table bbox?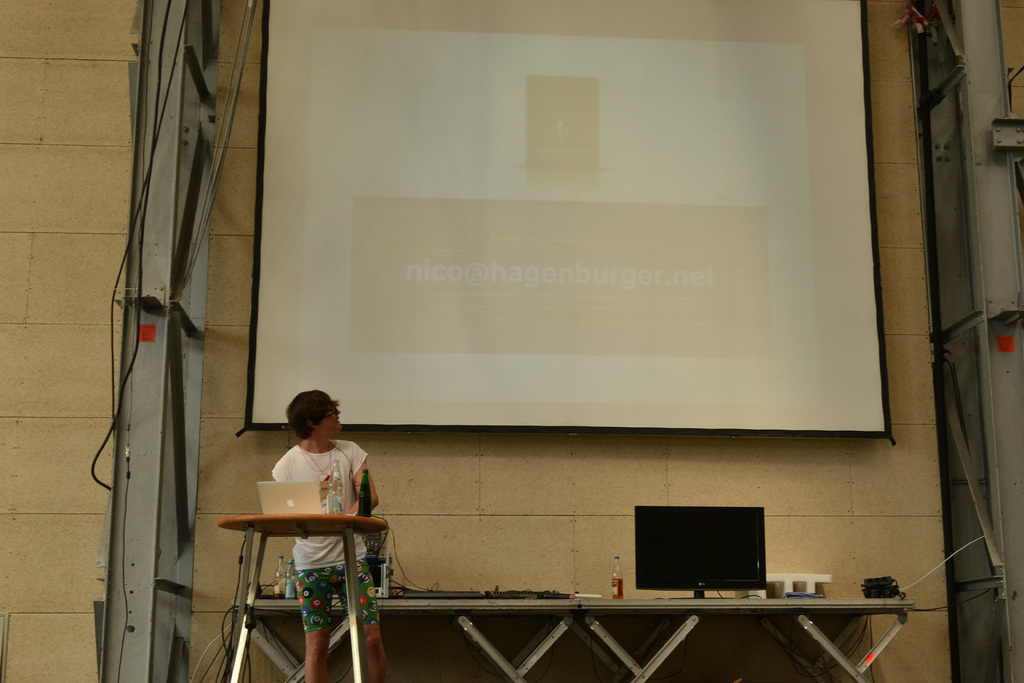
bbox=(198, 500, 401, 664)
